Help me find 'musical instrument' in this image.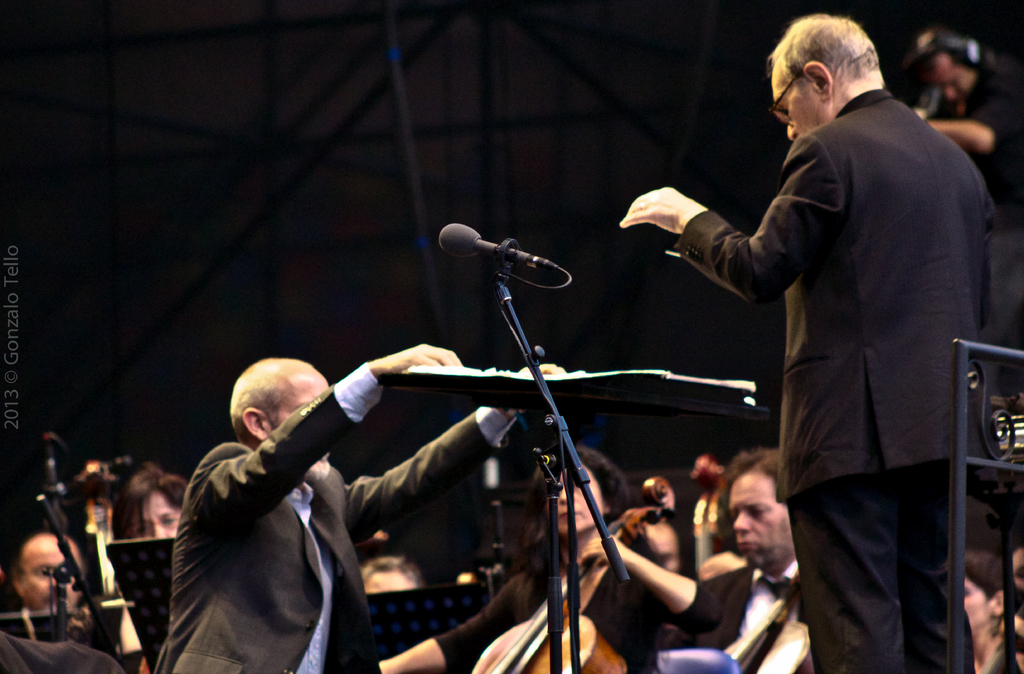
Found it: bbox=(86, 461, 129, 625).
